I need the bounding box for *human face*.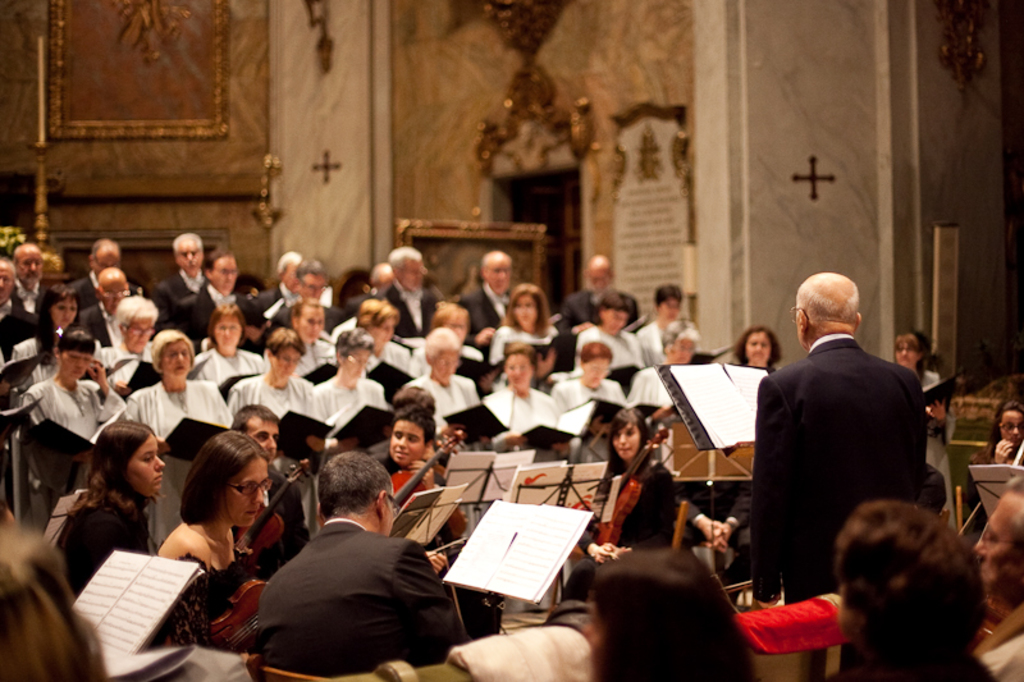
Here it is: 603:312:632:329.
